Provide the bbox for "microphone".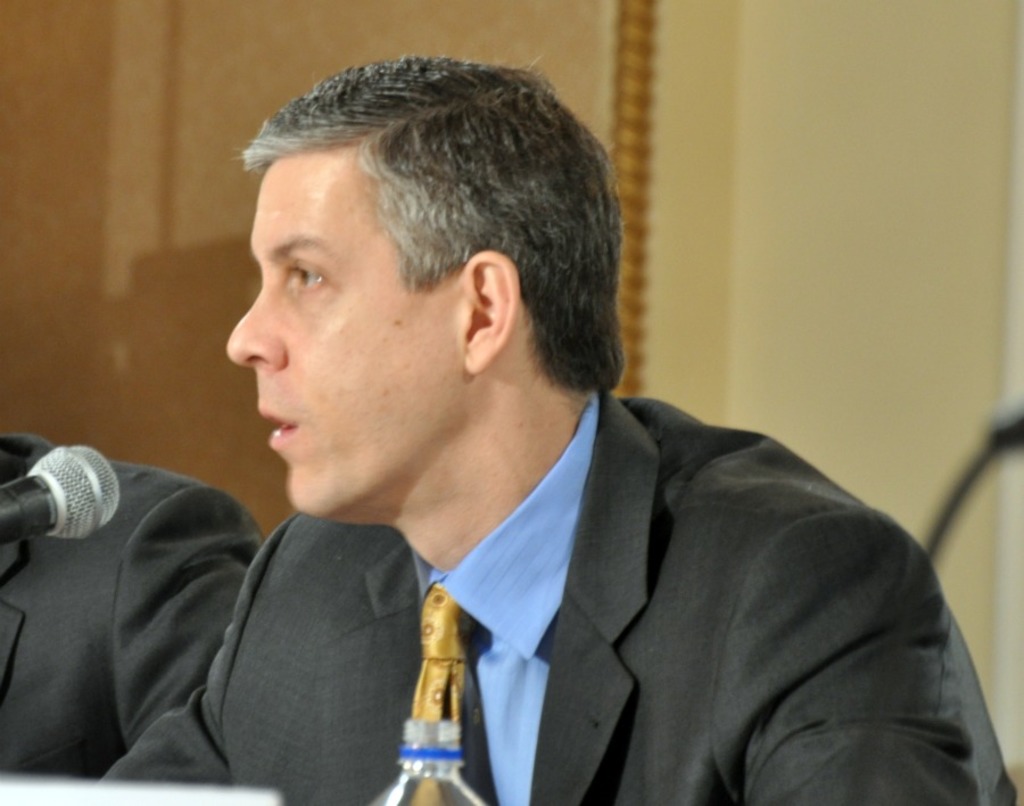
box(0, 445, 122, 542).
